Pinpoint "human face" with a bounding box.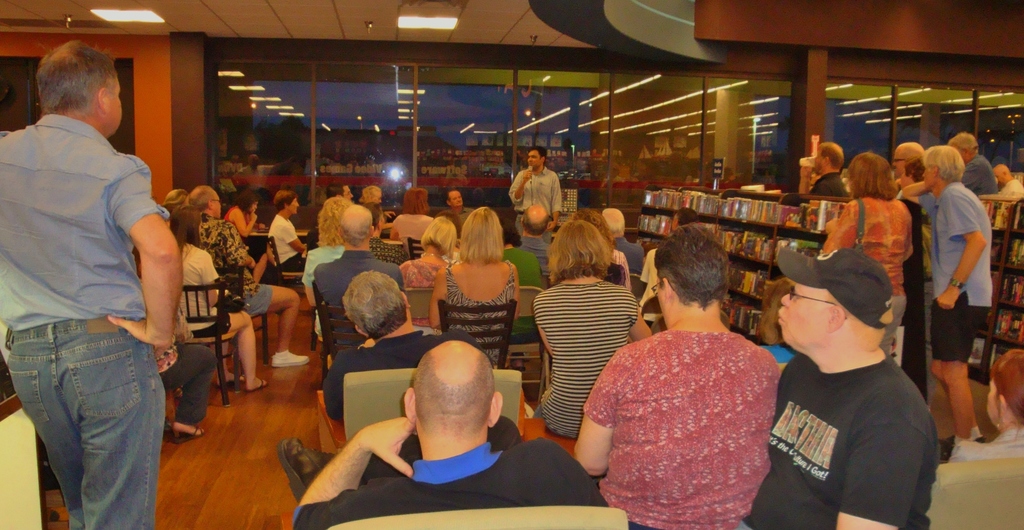
region(987, 377, 998, 424).
